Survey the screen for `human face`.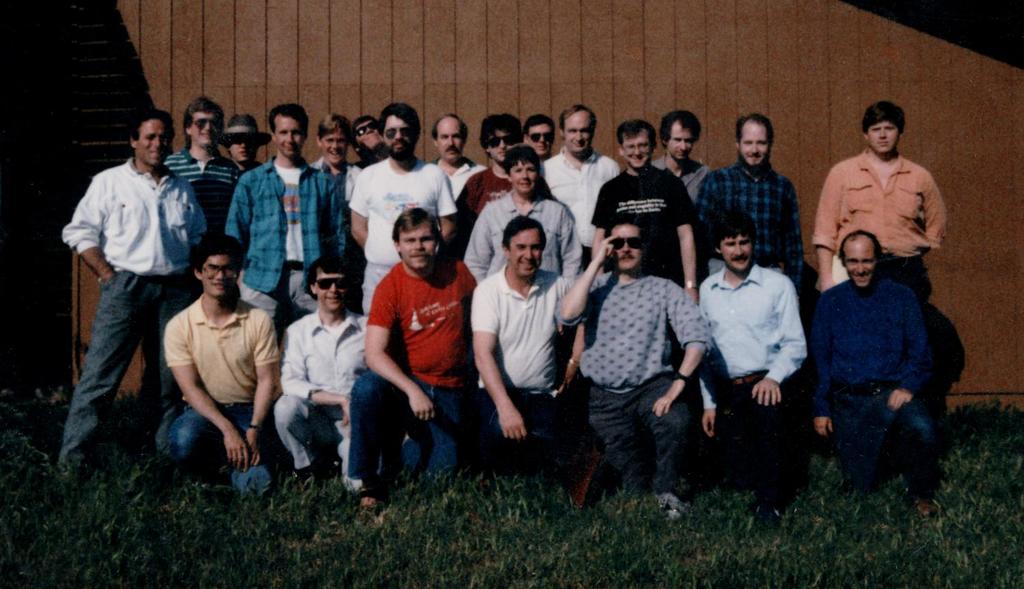
Survey found: <bbox>437, 119, 461, 161</bbox>.
